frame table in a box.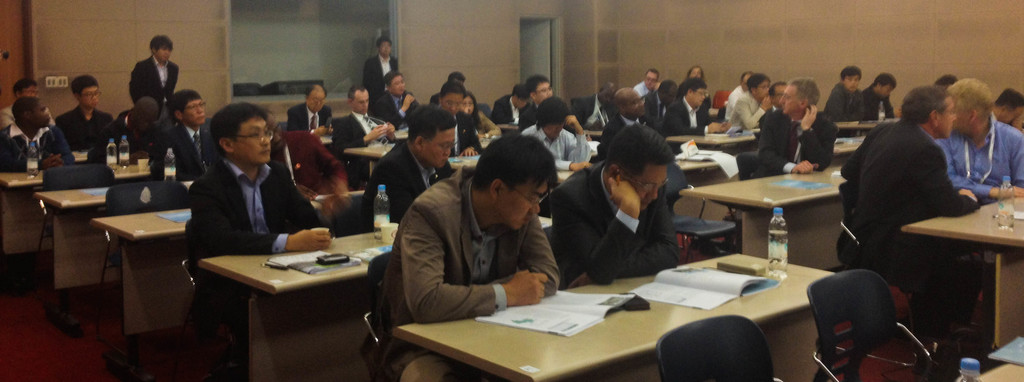
left=33, top=184, right=114, bottom=305.
